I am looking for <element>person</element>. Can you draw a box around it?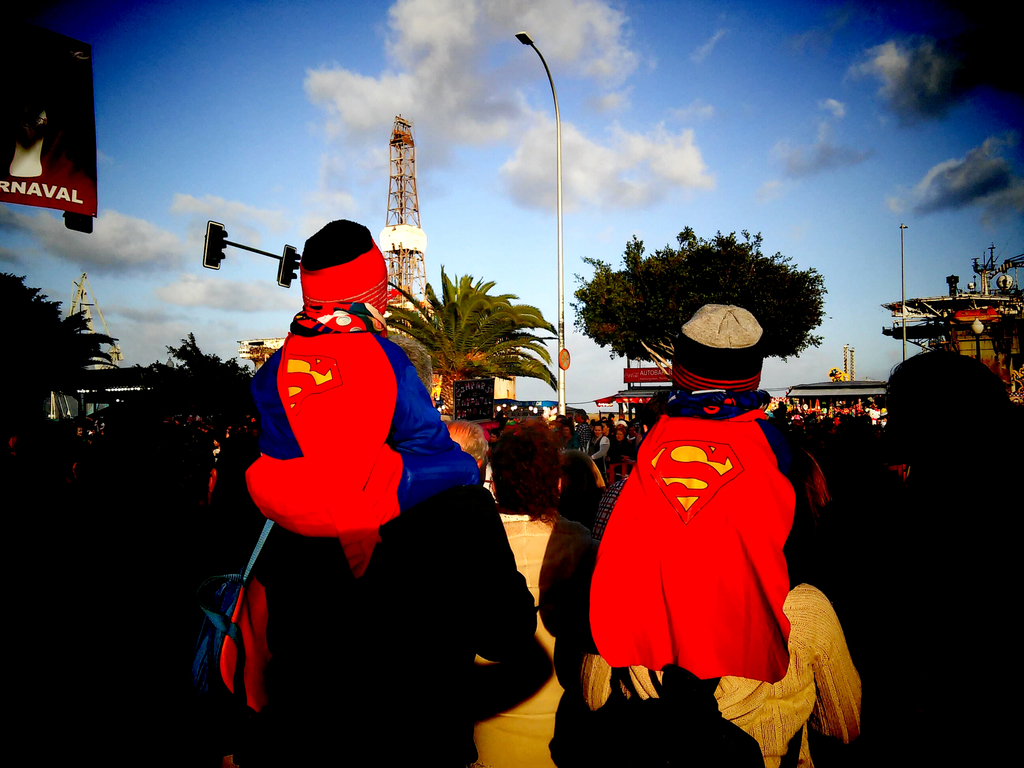
Sure, the bounding box is 476, 425, 584, 762.
